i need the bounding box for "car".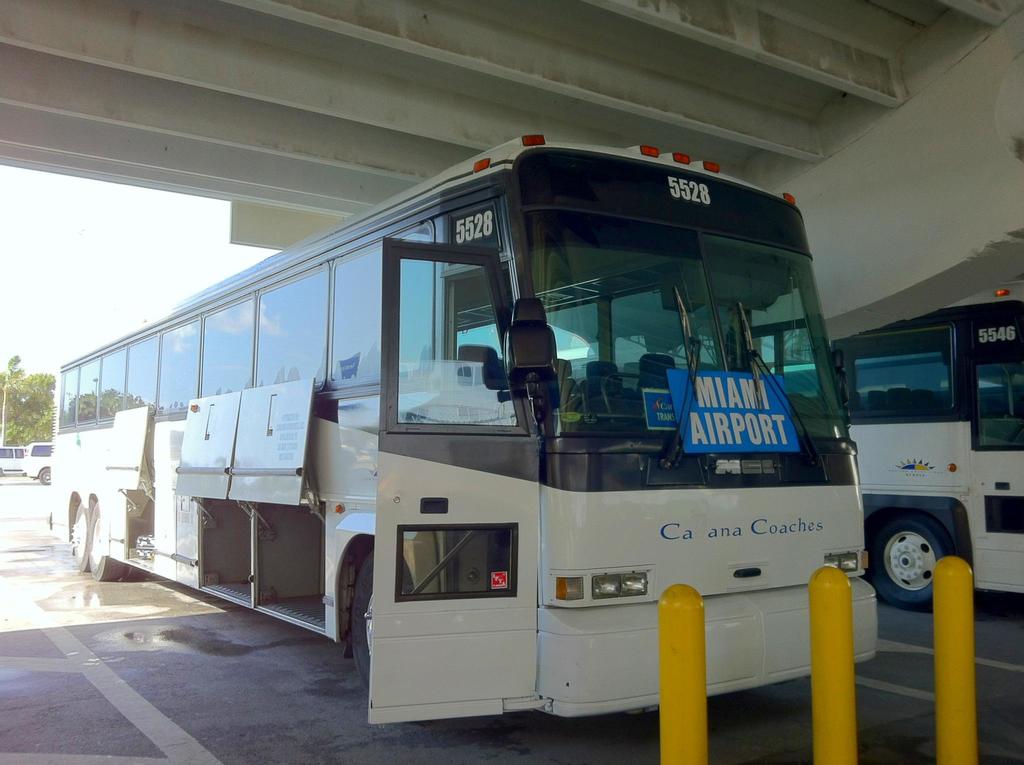
Here it is: [x1=24, y1=439, x2=52, y2=484].
